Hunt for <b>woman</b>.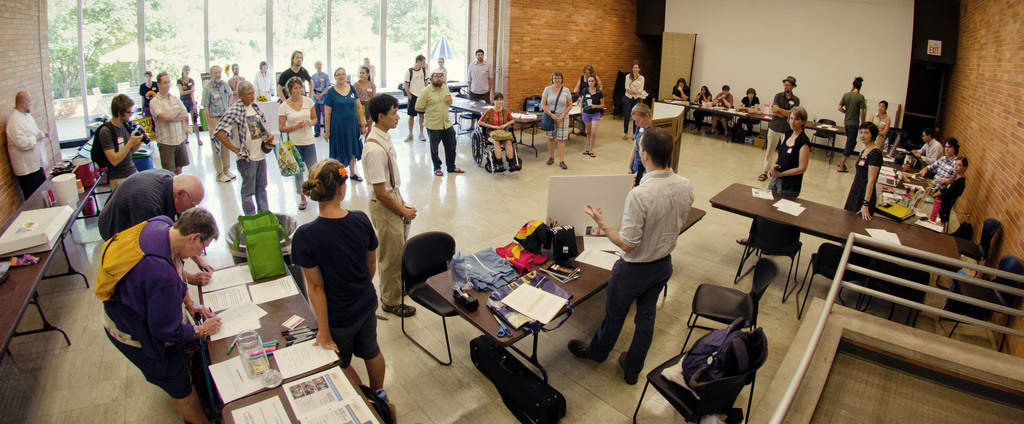
Hunted down at box=[177, 62, 203, 145].
